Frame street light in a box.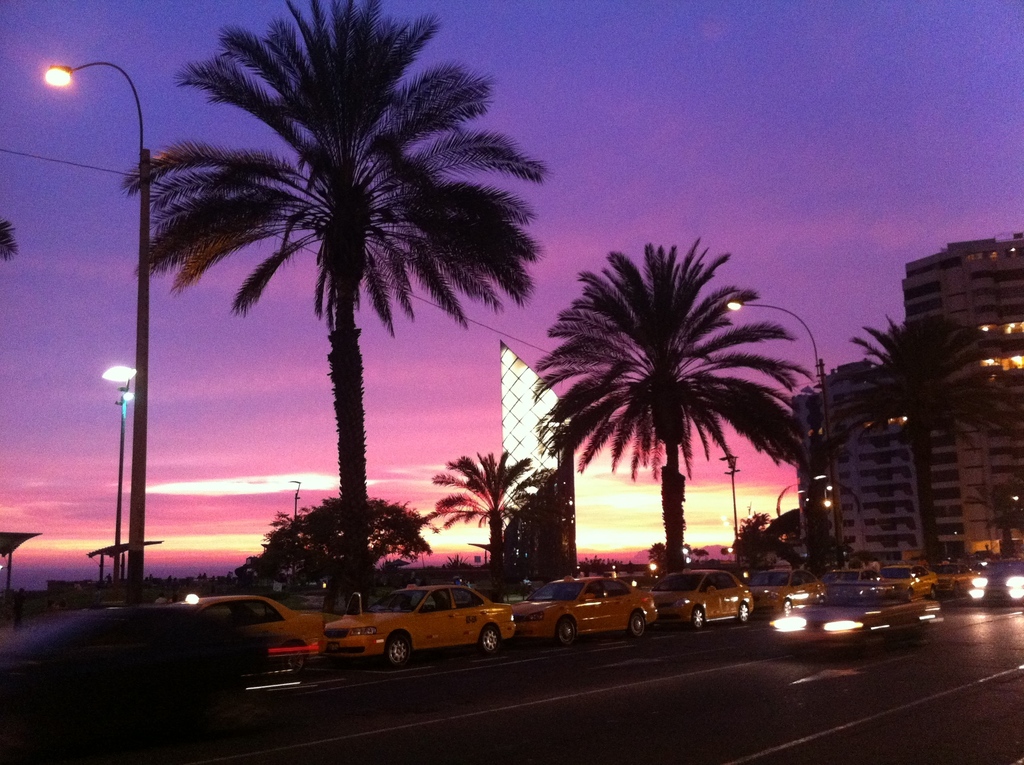
[715, 289, 854, 563].
